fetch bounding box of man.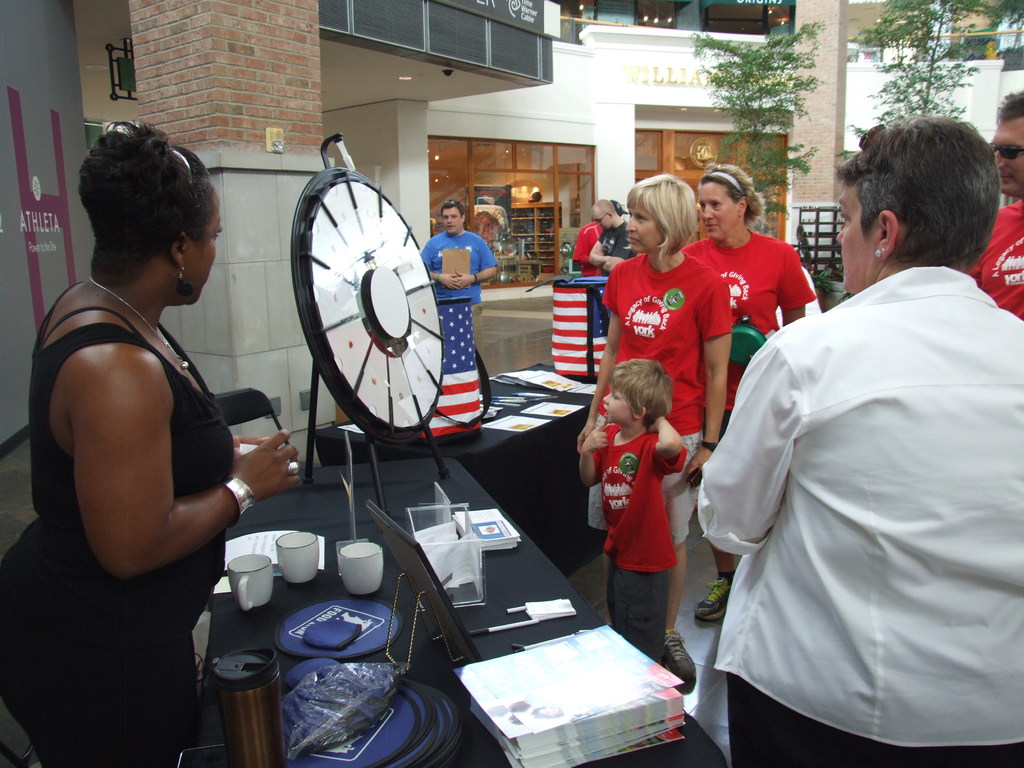
Bbox: 419/198/500/351.
